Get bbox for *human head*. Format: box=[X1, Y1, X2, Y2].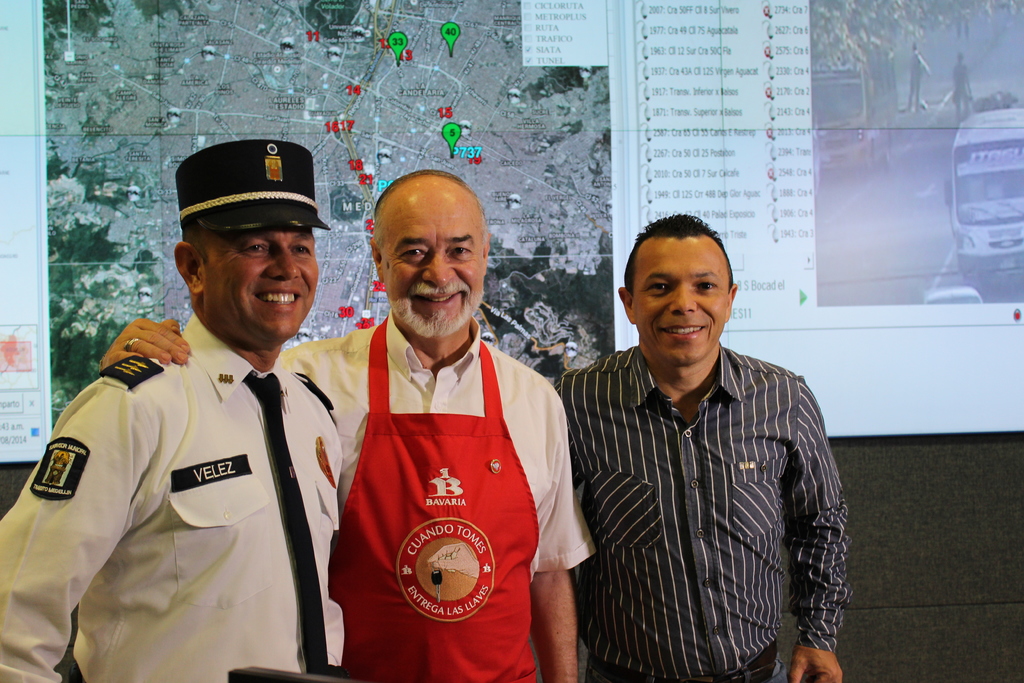
box=[170, 220, 319, 340].
